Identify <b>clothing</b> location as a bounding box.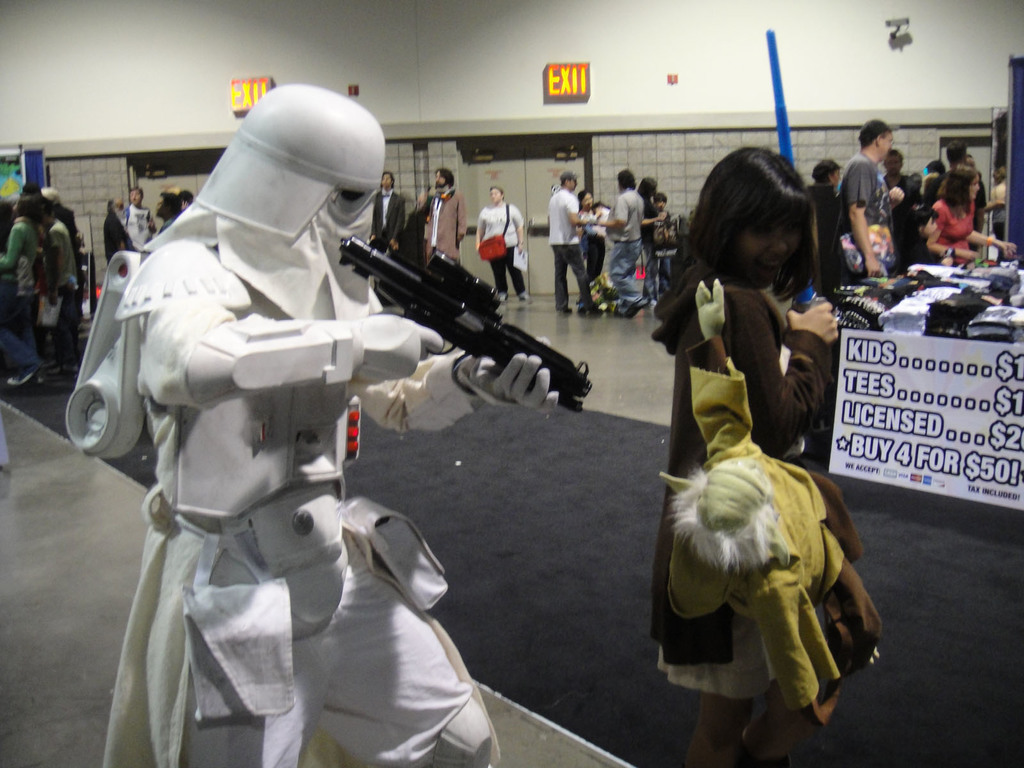
6, 224, 41, 280.
